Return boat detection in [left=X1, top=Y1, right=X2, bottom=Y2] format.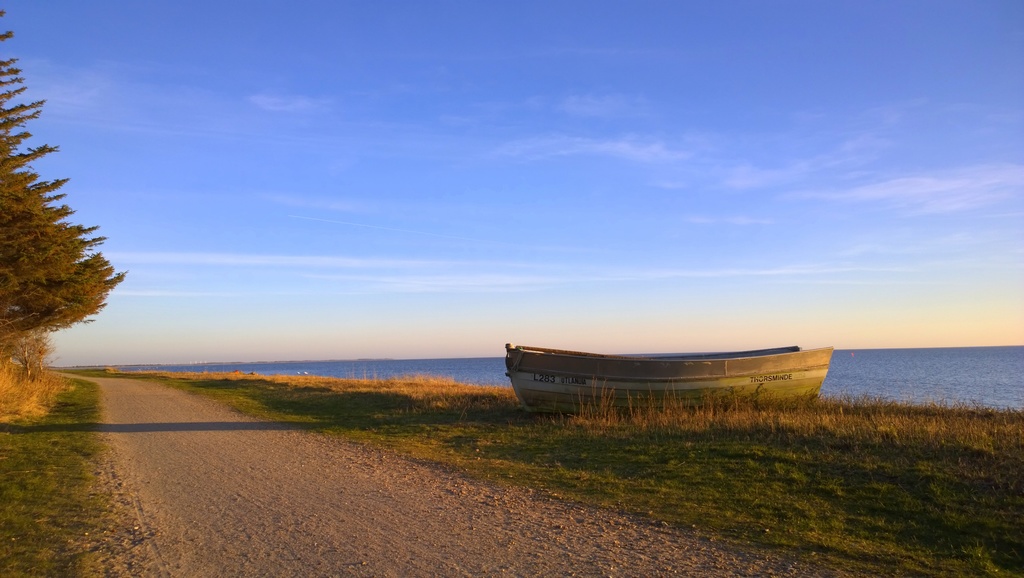
[left=508, top=322, right=842, bottom=410].
